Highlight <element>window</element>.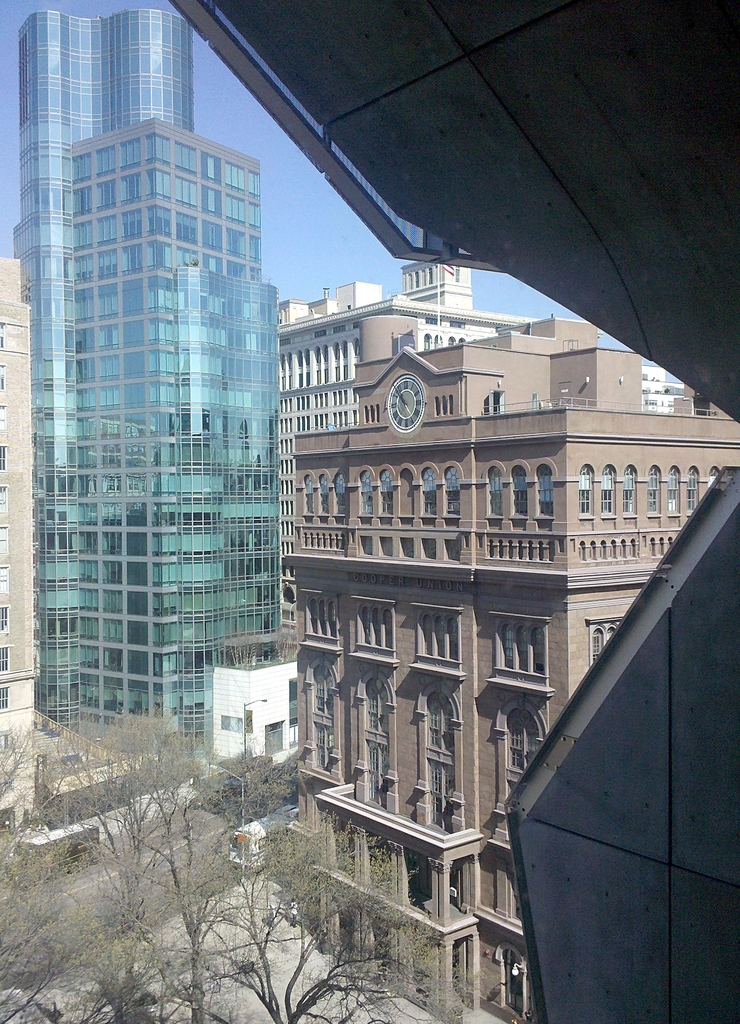
Highlighted region: pyautogui.locateOnScreen(487, 614, 549, 686).
